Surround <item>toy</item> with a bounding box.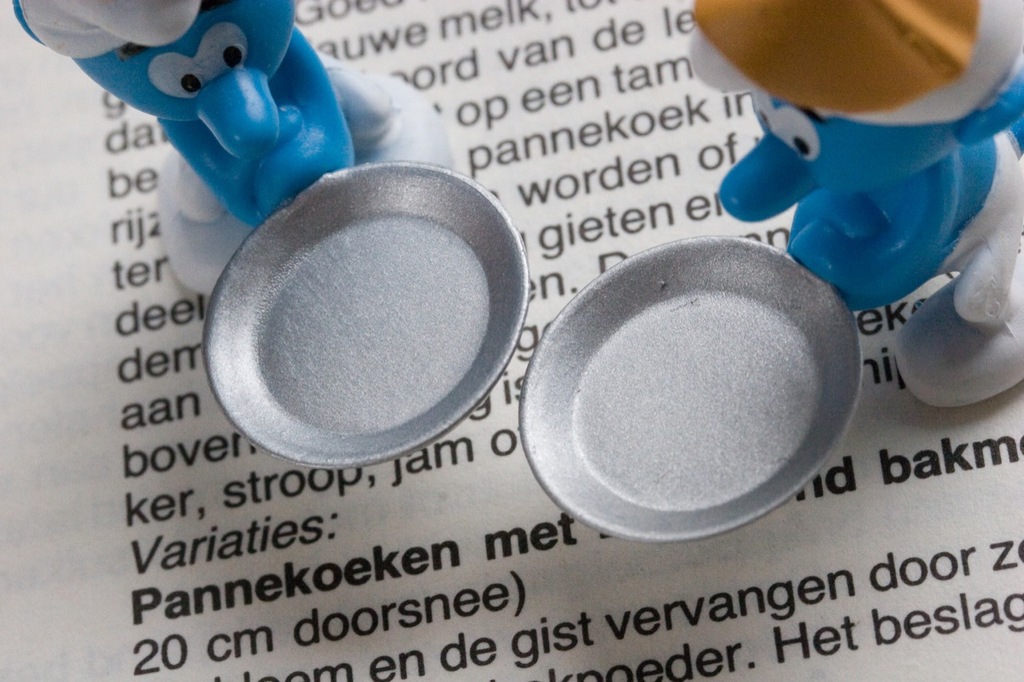
left=692, top=0, right=1023, bottom=408.
